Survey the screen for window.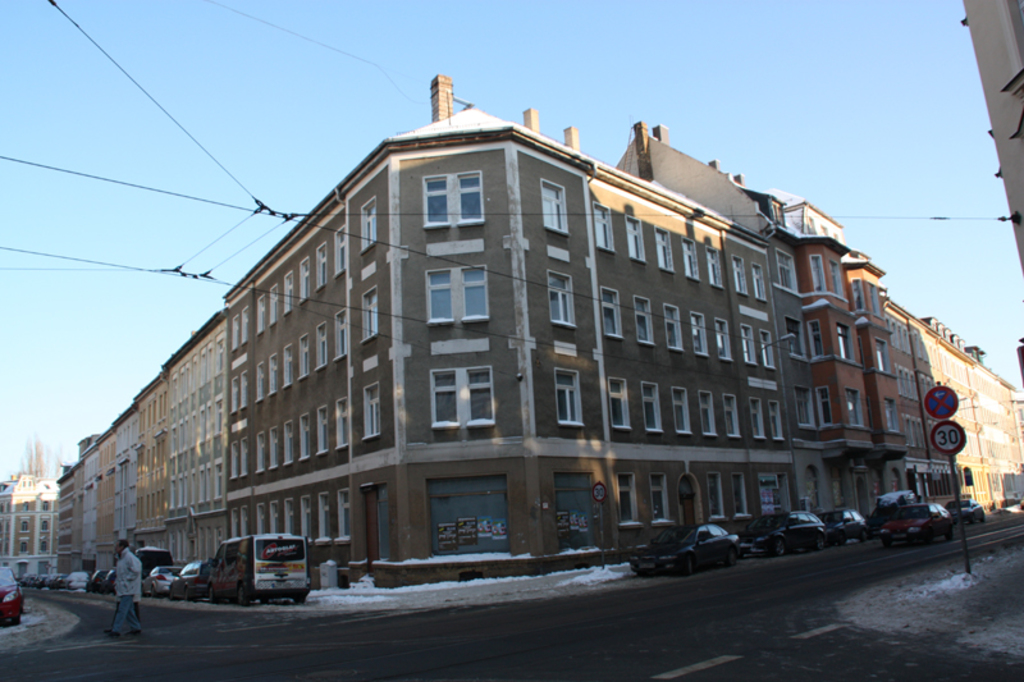
Survey found: region(428, 369, 494, 431).
